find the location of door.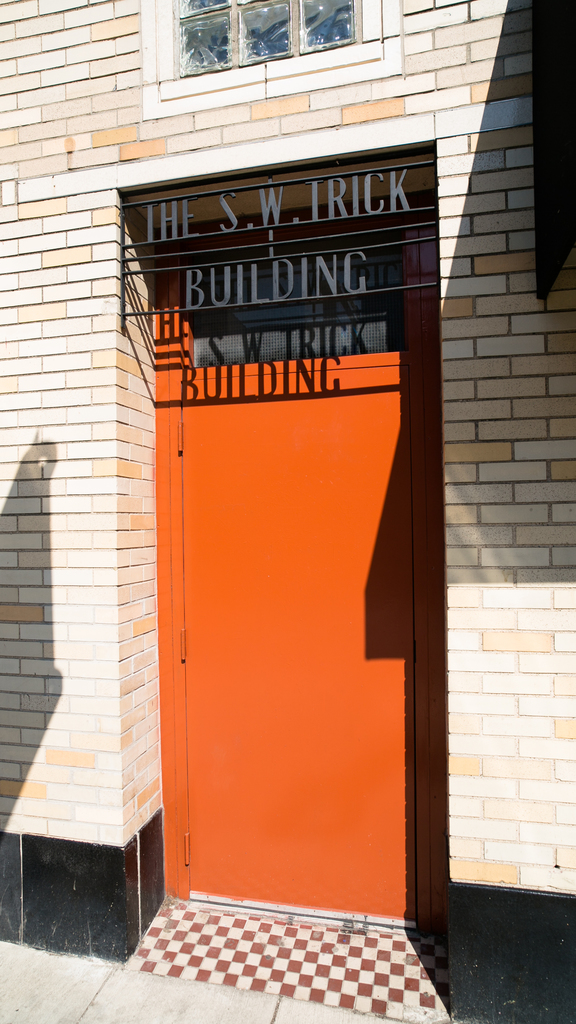
Location: <box>190,244,420,918</box>.
